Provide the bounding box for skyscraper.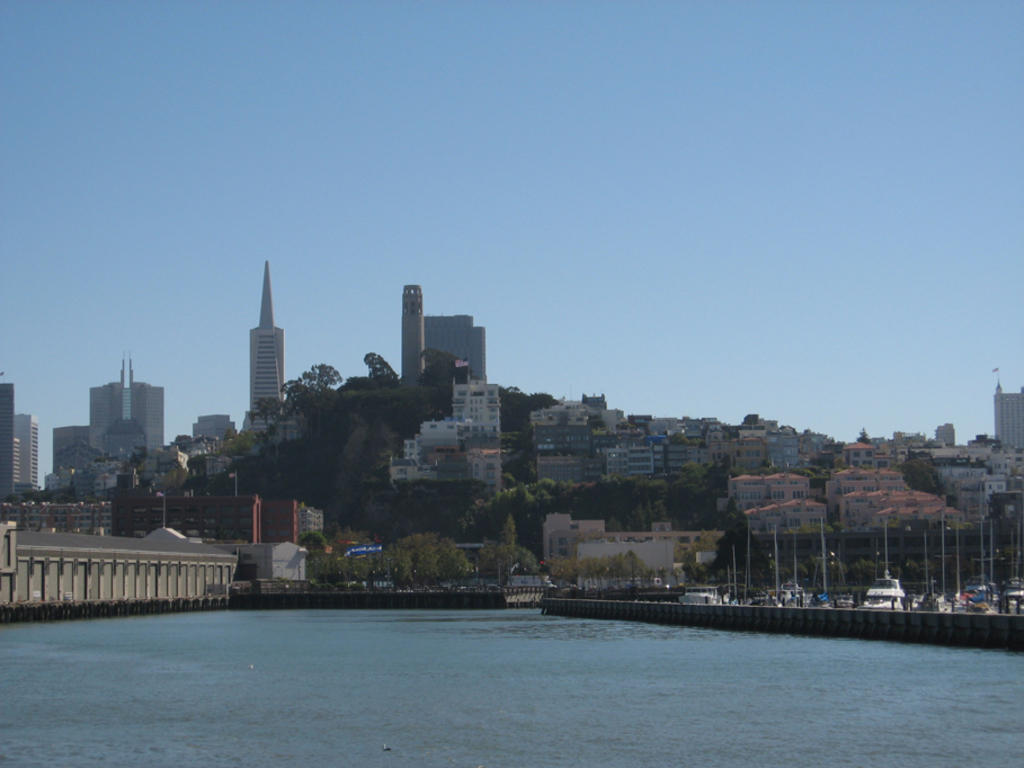
996:384:1023:453.
